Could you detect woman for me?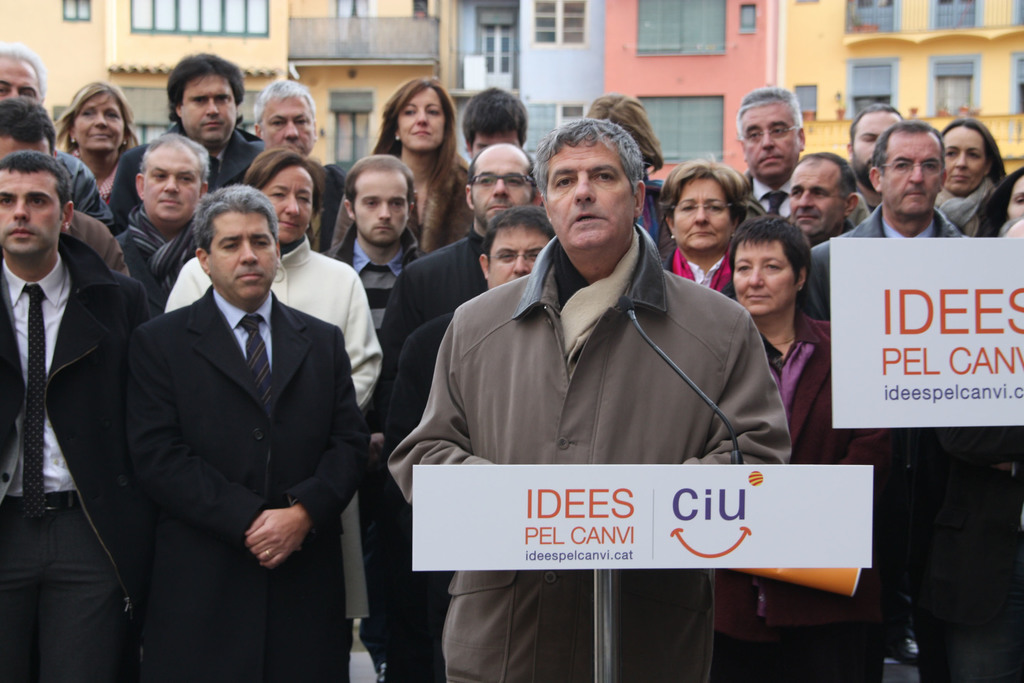
Detection result: [x1=53, y1=77, x2=140, y2=207].
